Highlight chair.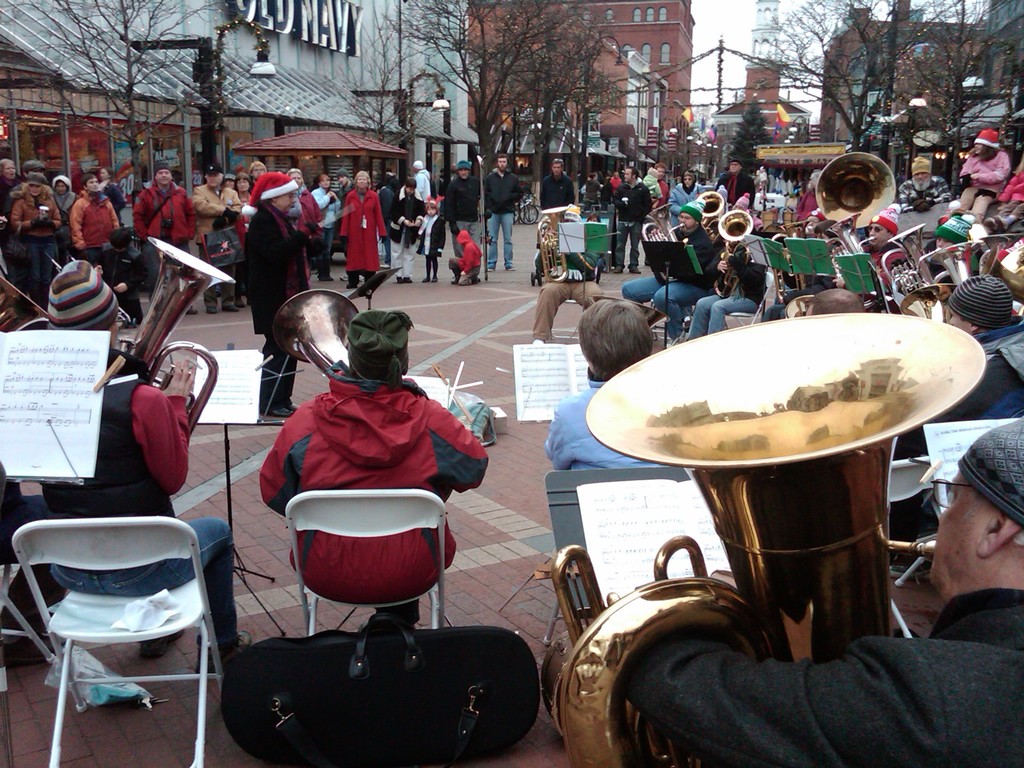
Highlighted region: <region>14, 499, 225, 759</region>.
